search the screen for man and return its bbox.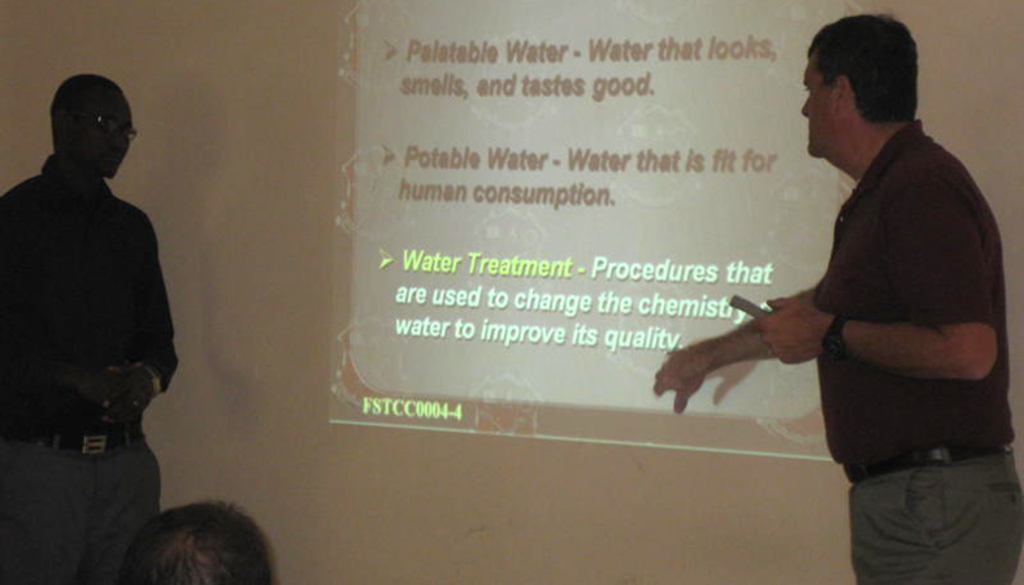
Found: x1=681, y1=12, x2=1005, y2=556.
